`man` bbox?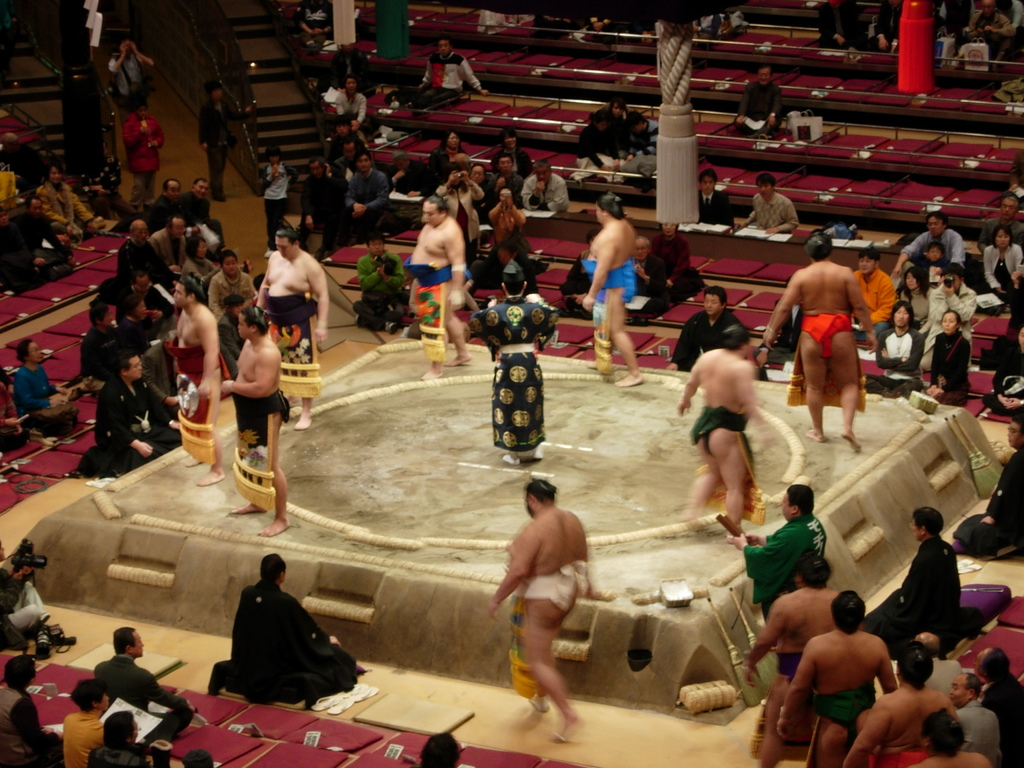
(677, 323, 775, 529)
